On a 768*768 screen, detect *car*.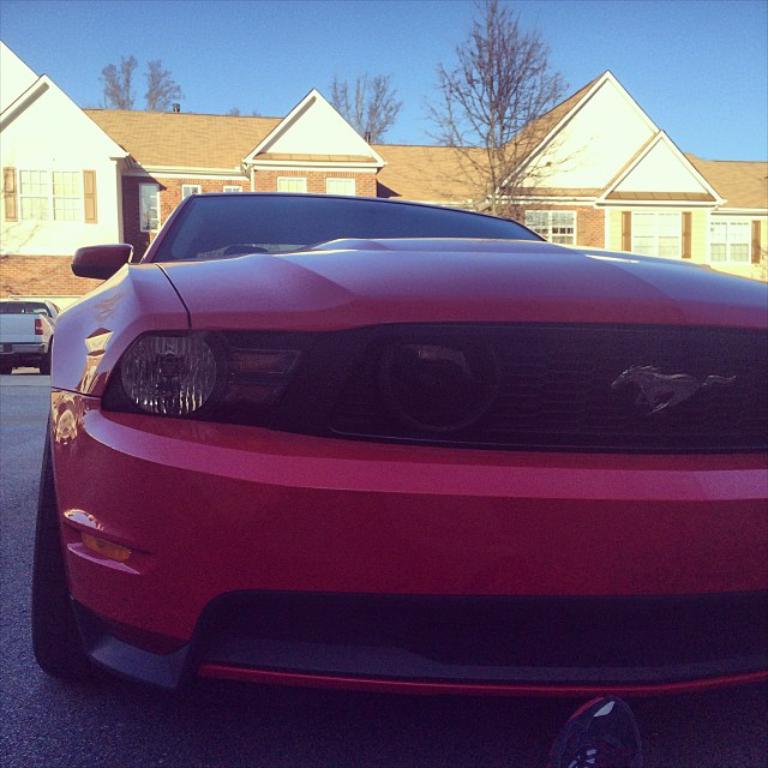
box(26, 187, 767, 767).
